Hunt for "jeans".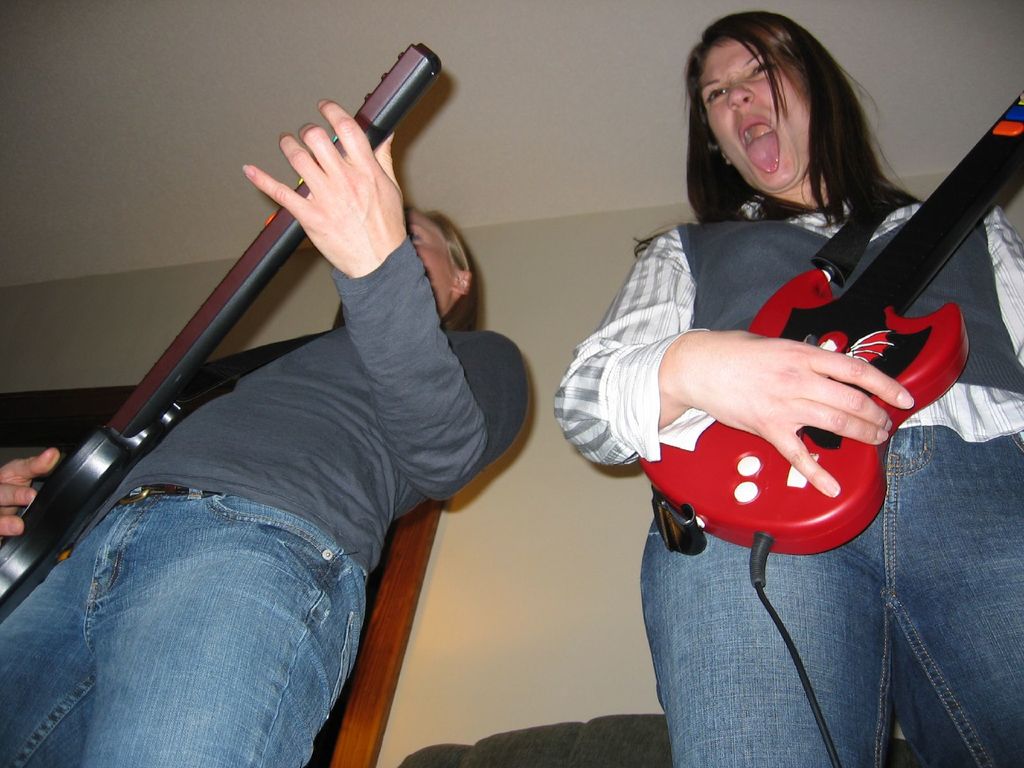
Hunted down at [left=0, top=486, right=365, bottom=767].
